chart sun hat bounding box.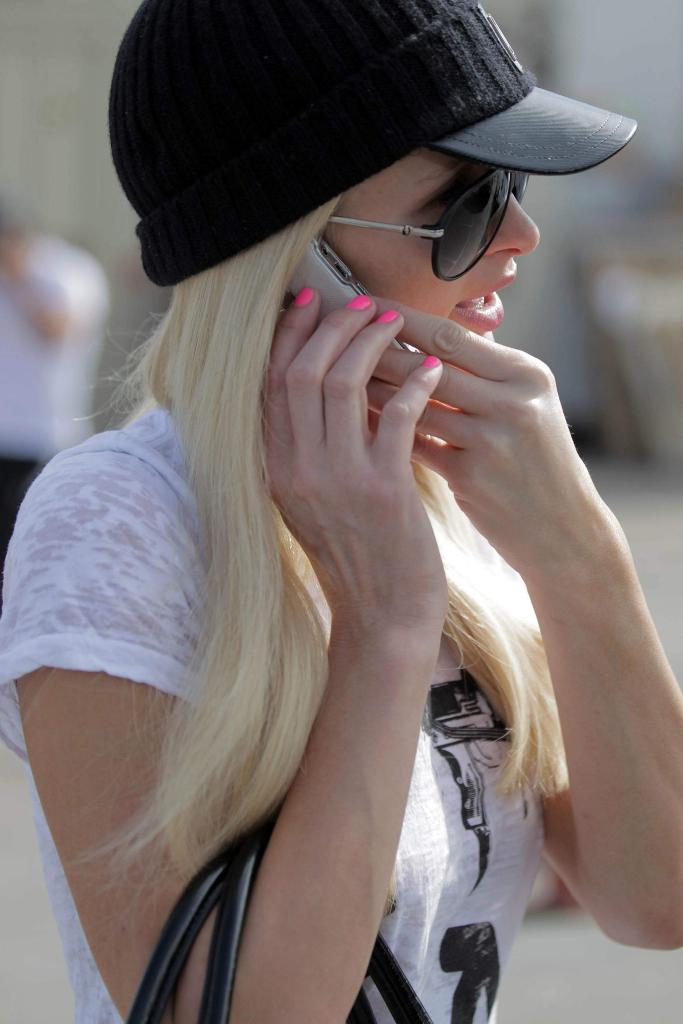
Charted: region(100, 0, 646, 289).
